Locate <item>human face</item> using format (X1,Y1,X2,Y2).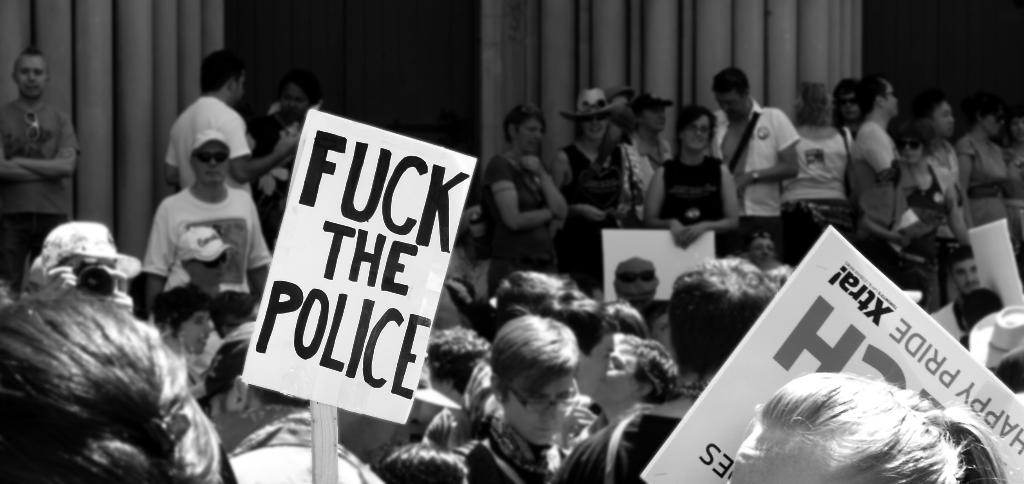
(884,81,895,116).
